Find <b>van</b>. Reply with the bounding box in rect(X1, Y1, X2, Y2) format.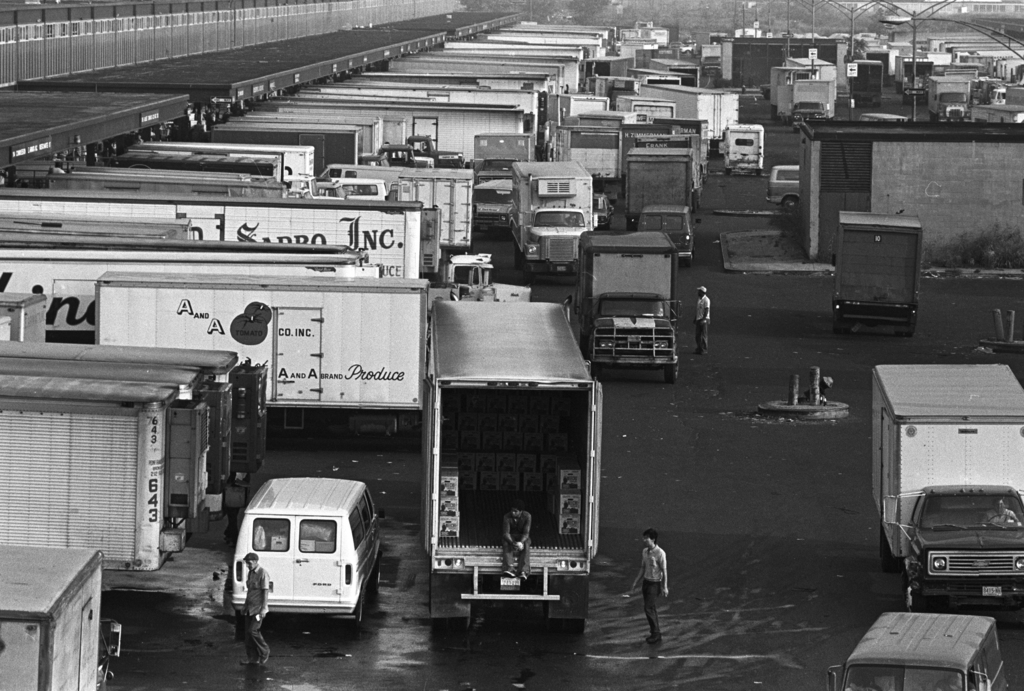
rect(229, 476, 387, 626).
